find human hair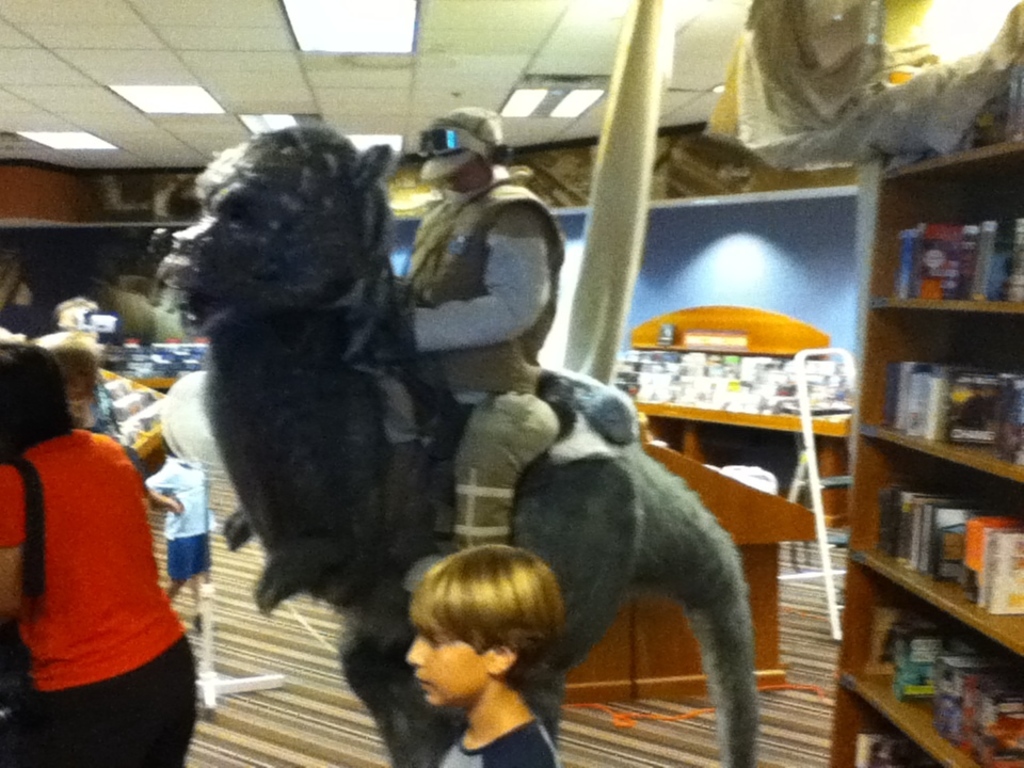
(385, 546, 571, 717)
